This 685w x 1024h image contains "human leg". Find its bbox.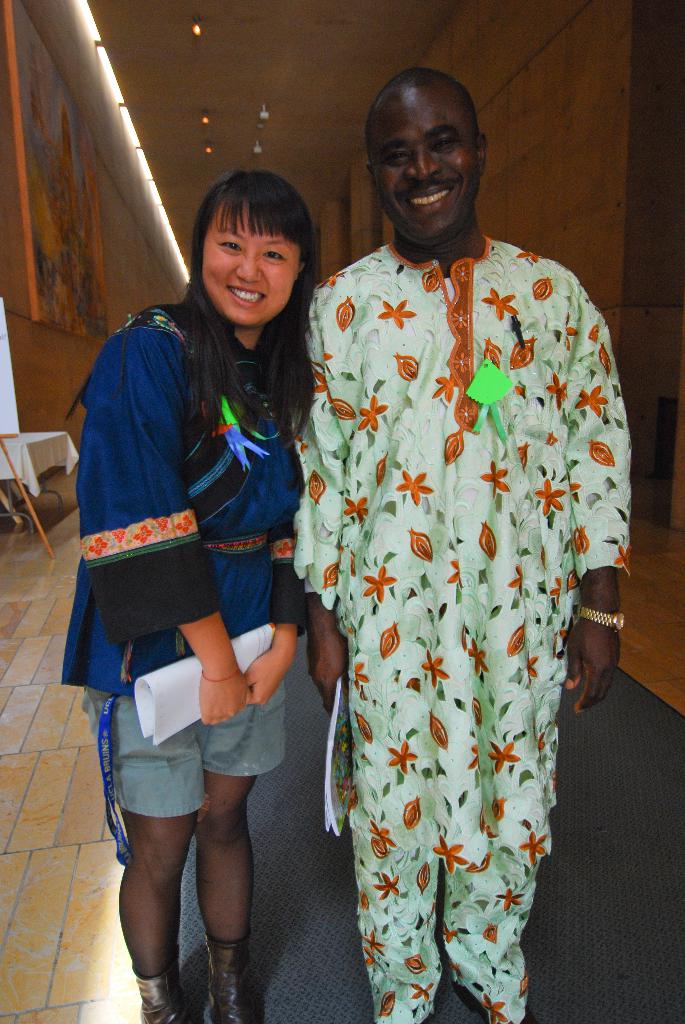
bbox(188, 771, 263, 1023).
